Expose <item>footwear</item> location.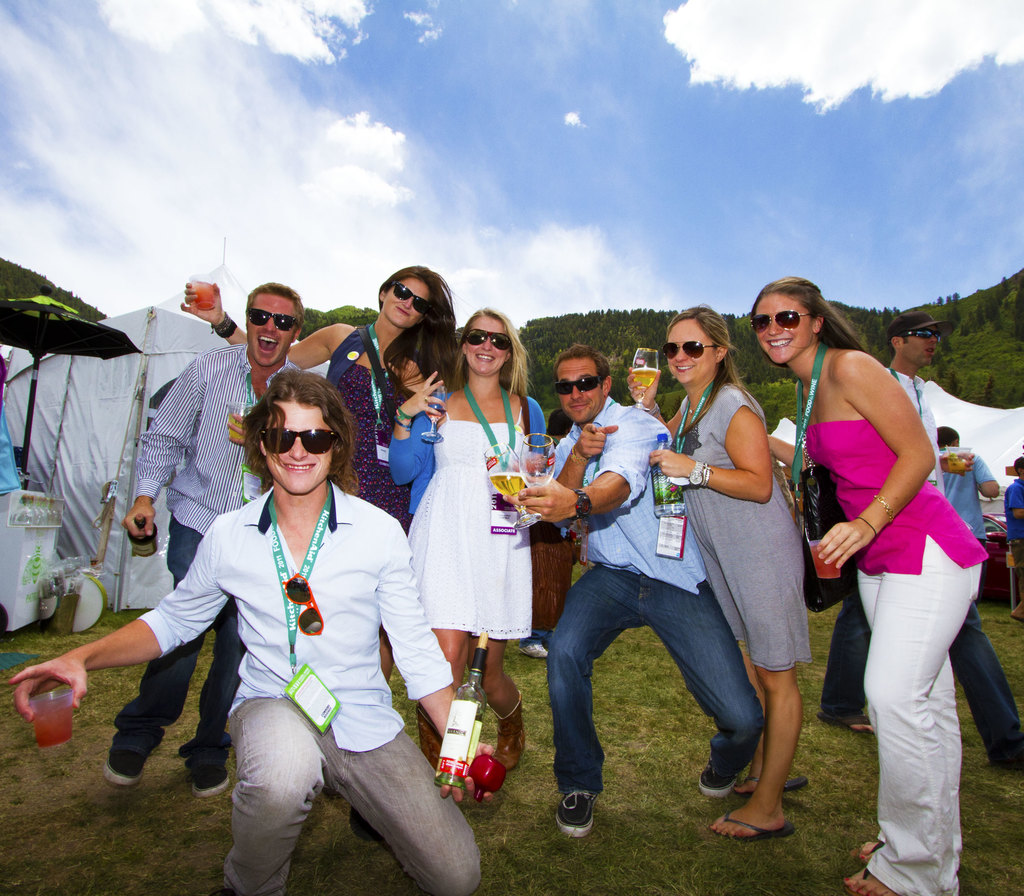
Exposed at <region>696, 756, 742, 797</region>.
